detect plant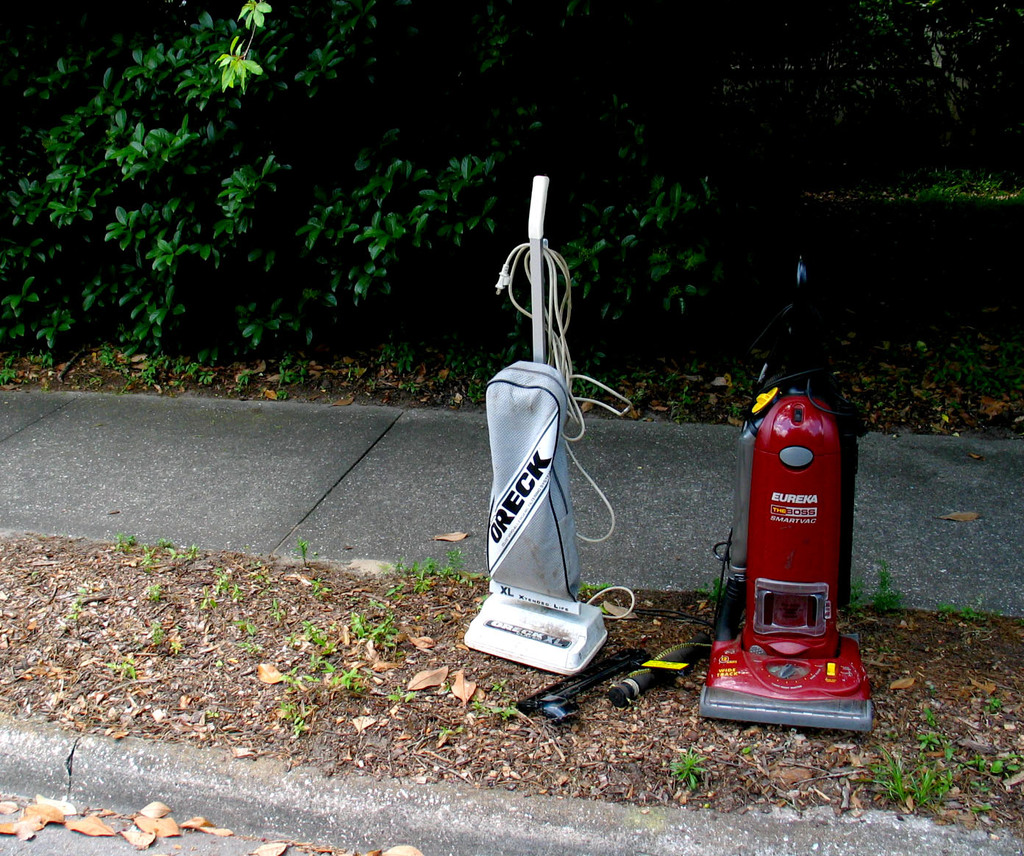
(234,633,259,652)
